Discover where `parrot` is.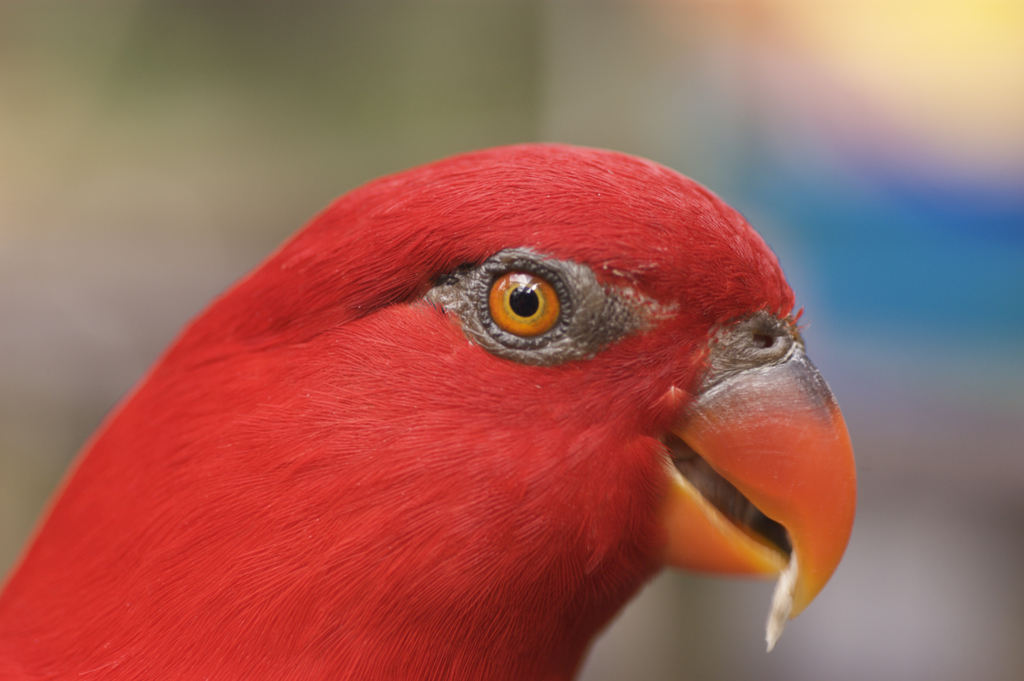
Discovered at l=0, t=143, r=863, b=680.
